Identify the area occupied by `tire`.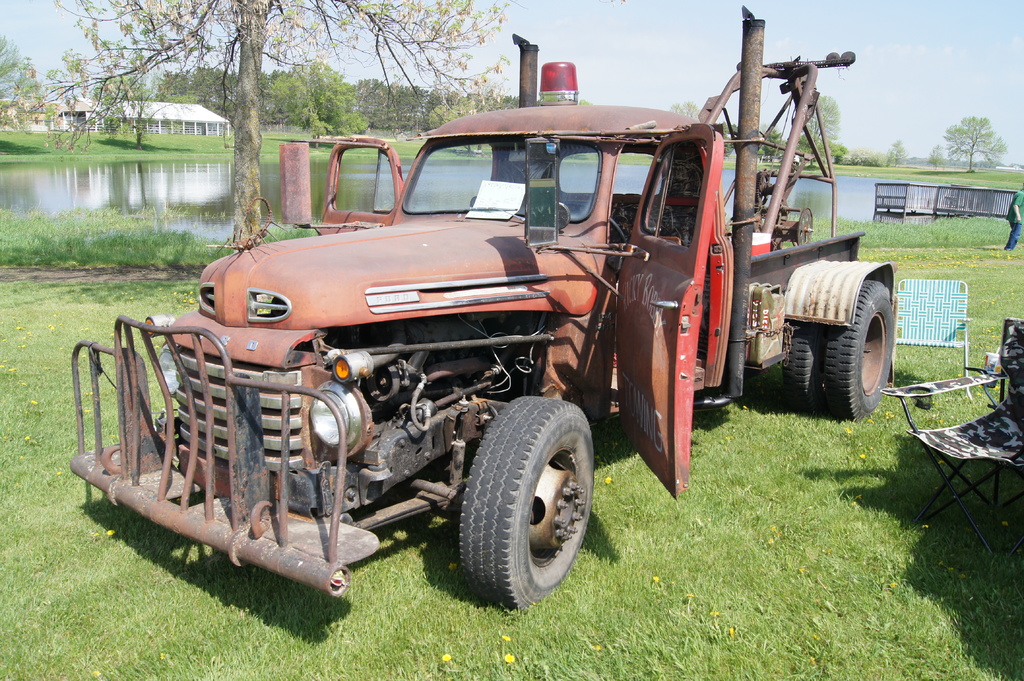
Area: crop(447, 395, 601, 605).
